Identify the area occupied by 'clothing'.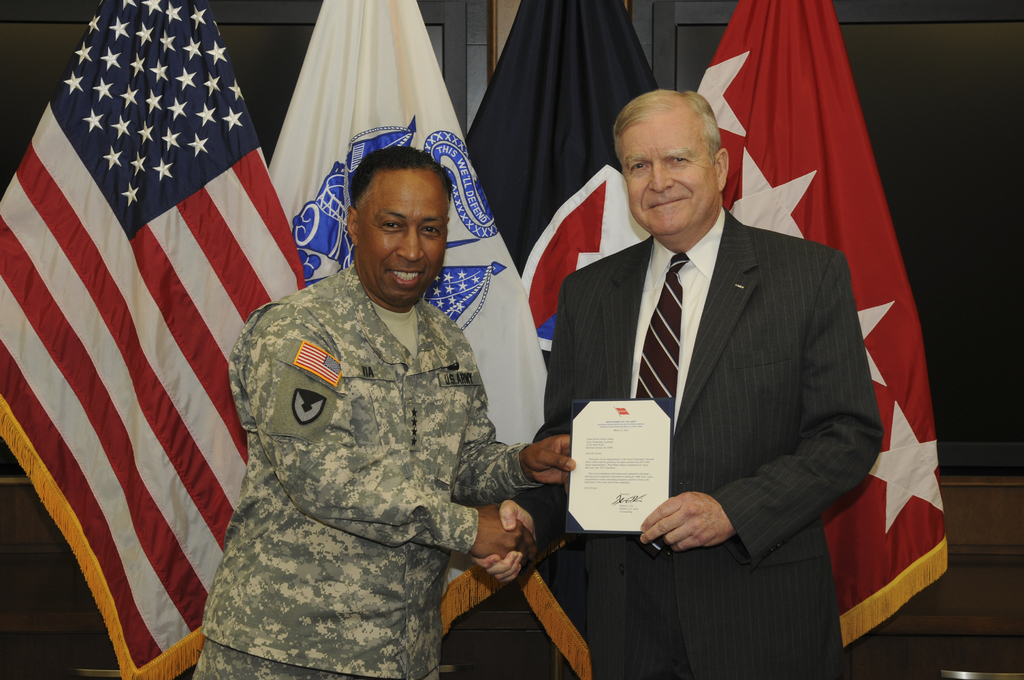
Area: bbox(164, 235, 552, 676).
